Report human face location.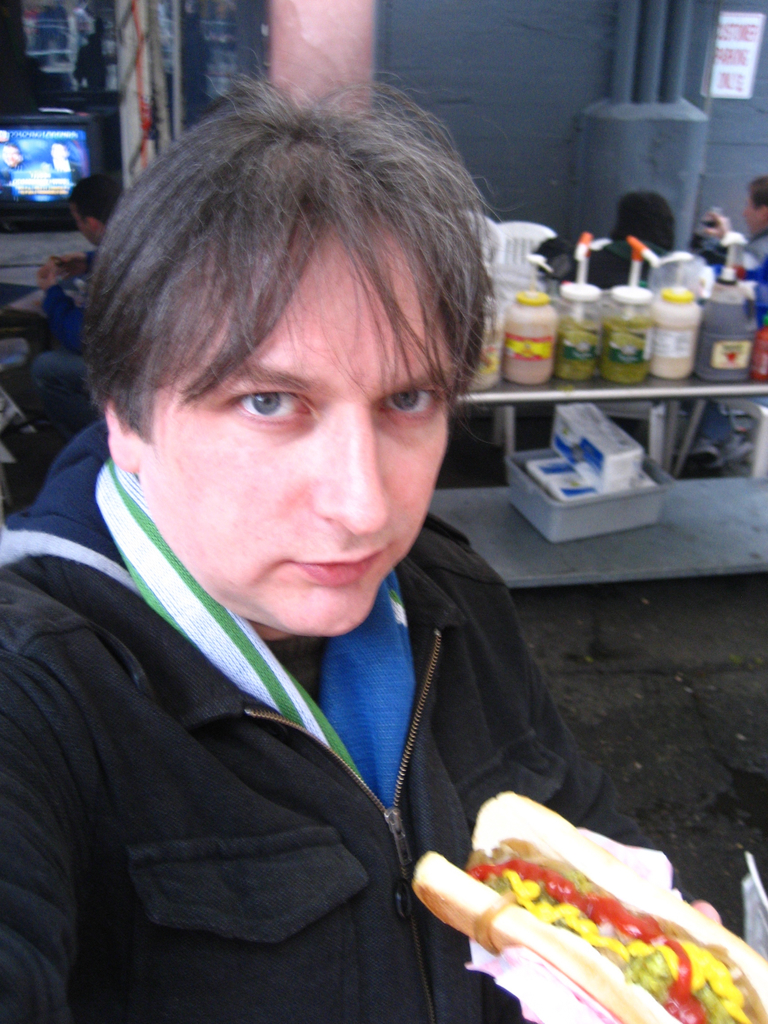
Report: 738:191:762:236.
